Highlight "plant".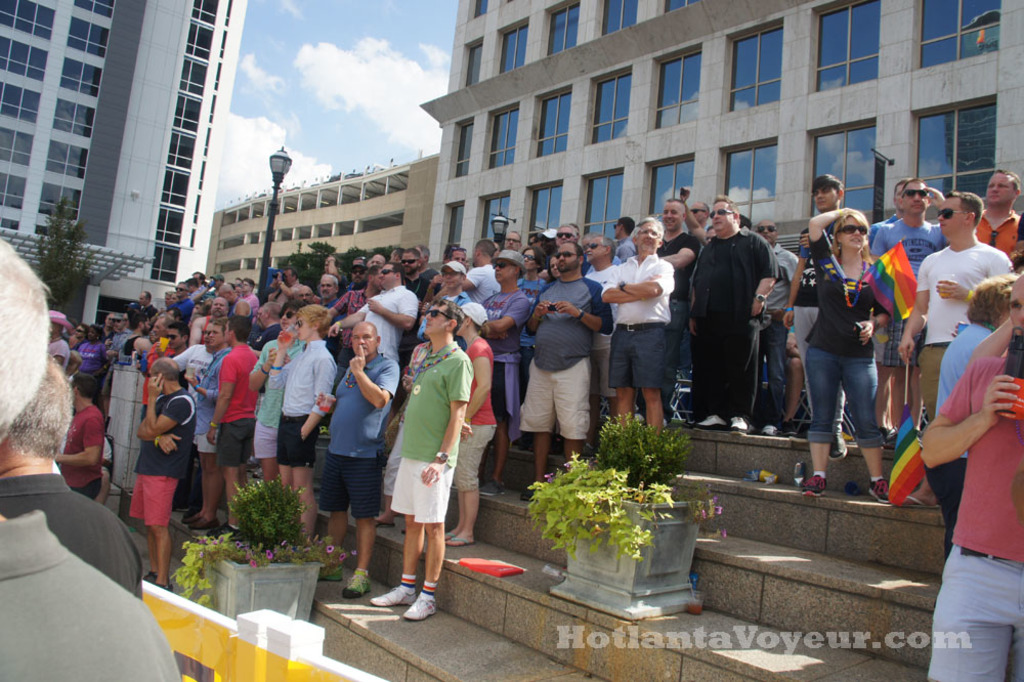
Highlighted region: bbox=[164, 526, 352, 607].
